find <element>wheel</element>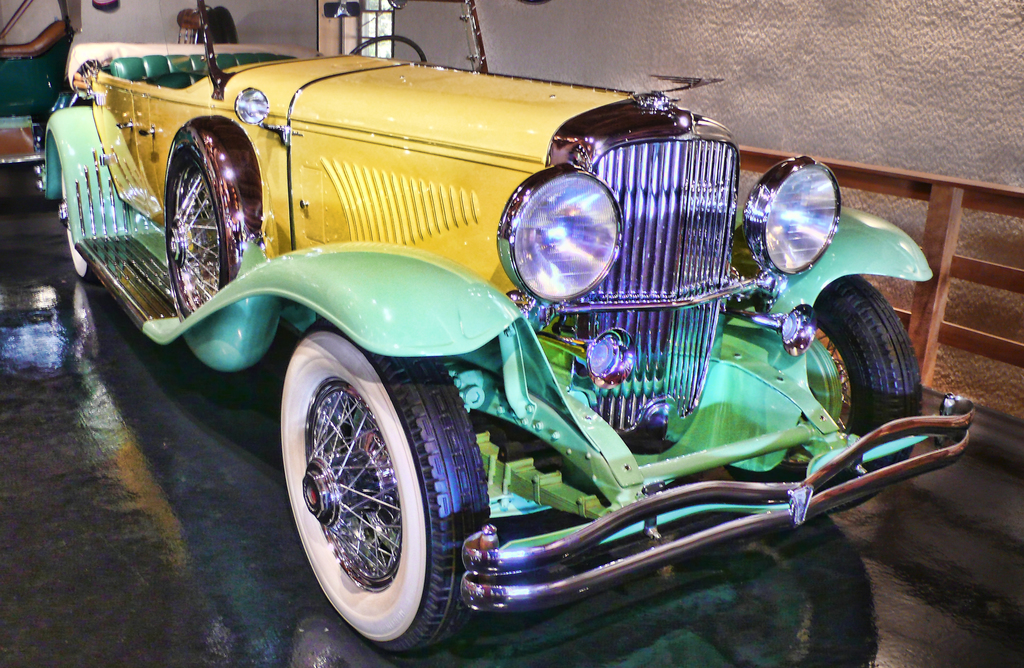
169, 150, 228, 318
